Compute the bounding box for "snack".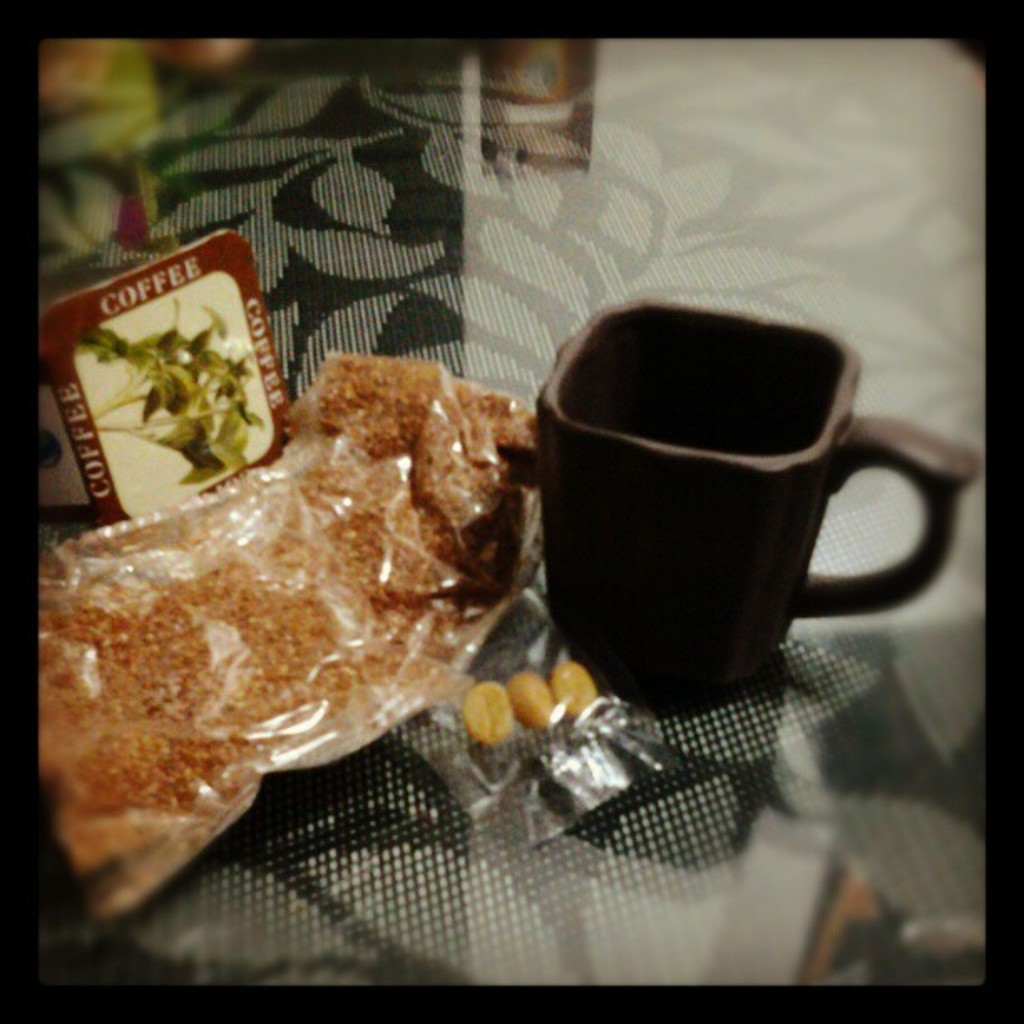
Rect(27, 371, 629, 962).
